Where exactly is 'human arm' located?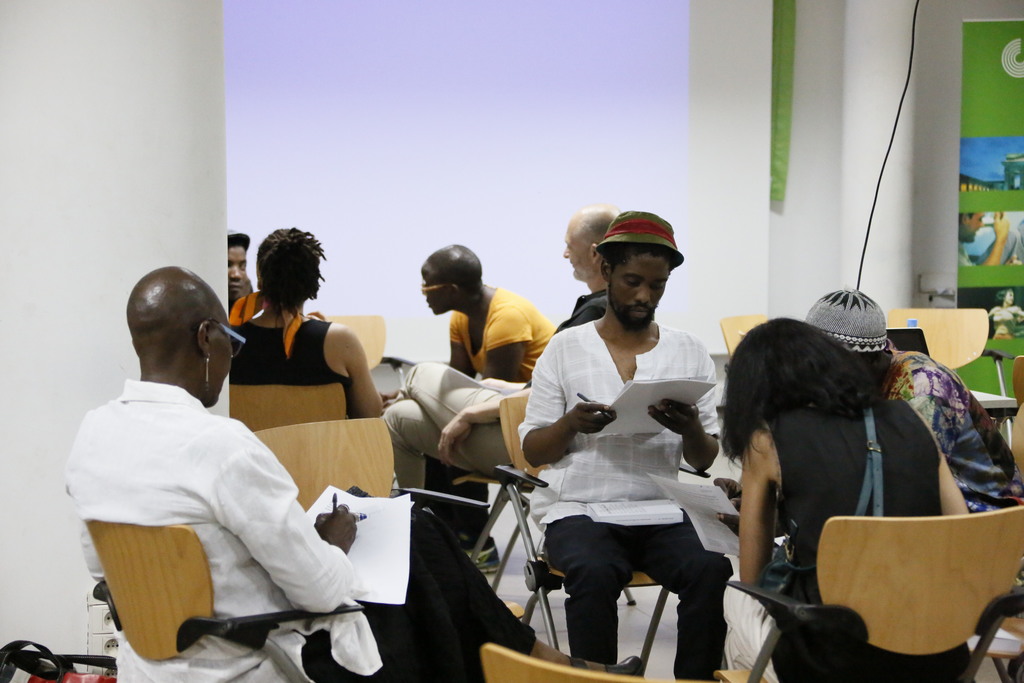
Its bounding box is region(893, 366, 966, 452).
